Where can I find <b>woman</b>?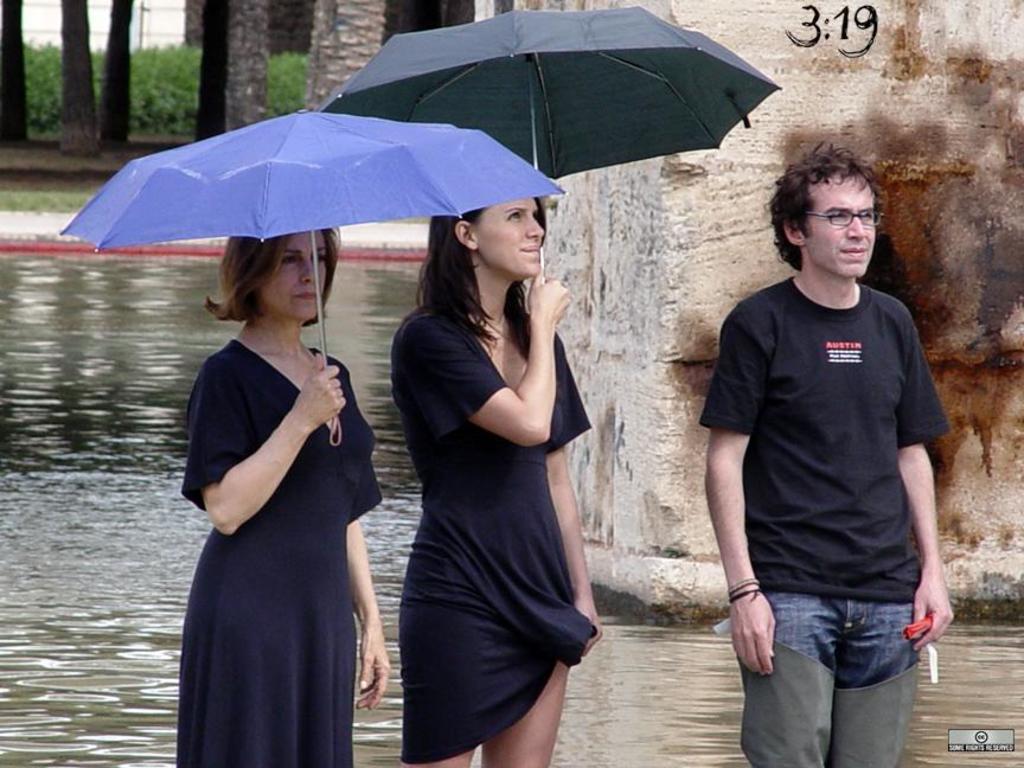
You can find it at {"left": 180, "top": 231, "right": 391, "bottom": 767}.
